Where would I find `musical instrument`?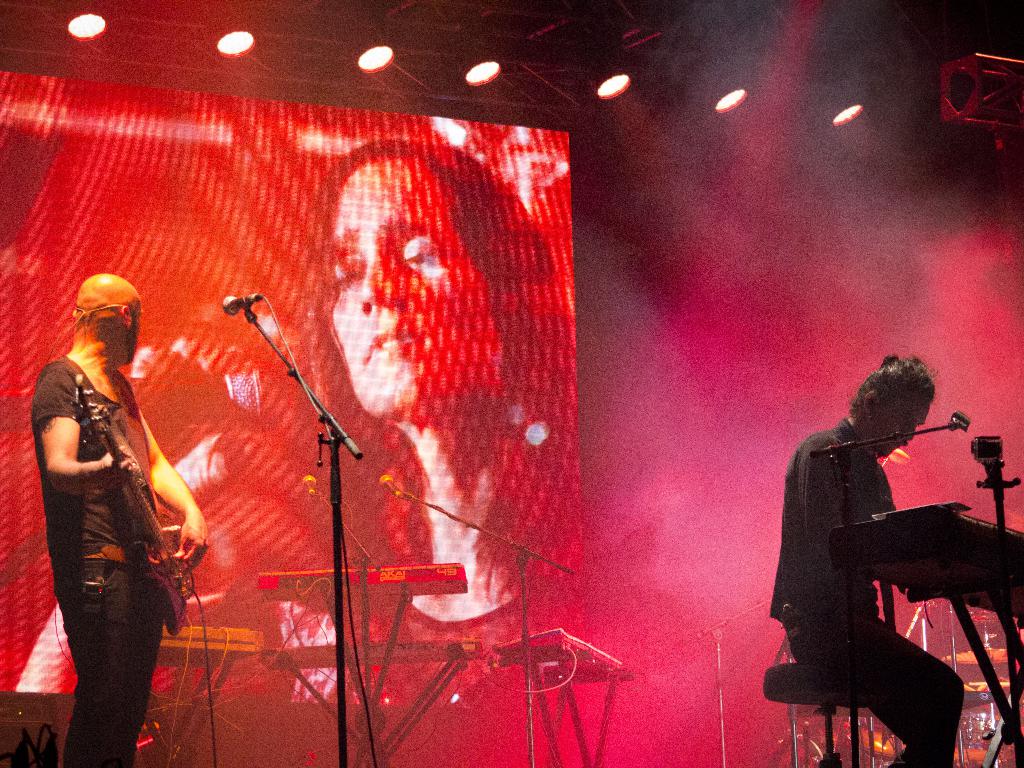
At x1=478 y1=625 x2=641 y2=688.
